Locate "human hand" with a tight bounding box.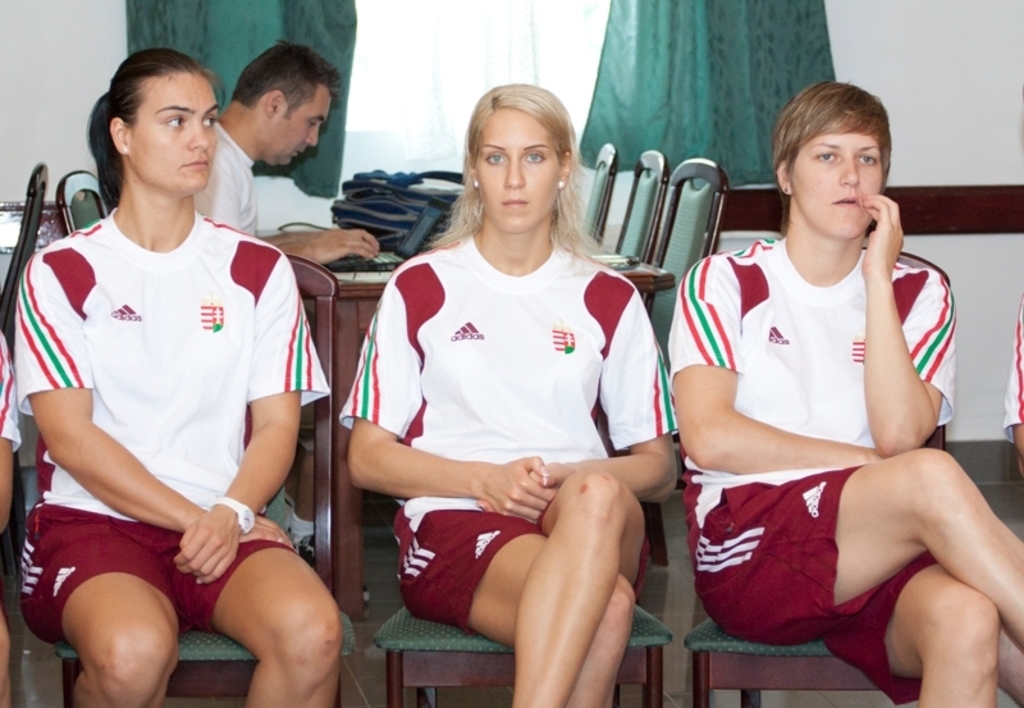
pyautogui.locateOnScreen(481, 451, 559, 526).
